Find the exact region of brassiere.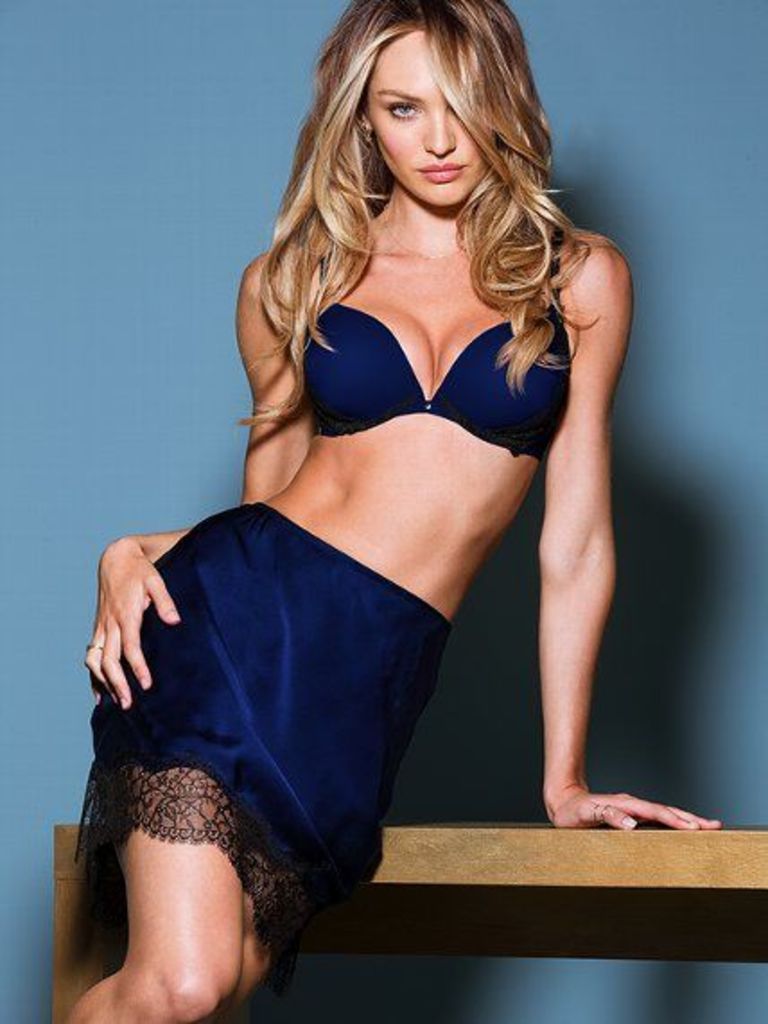
Exact region: bbox=(296, 224, 574, 463).
